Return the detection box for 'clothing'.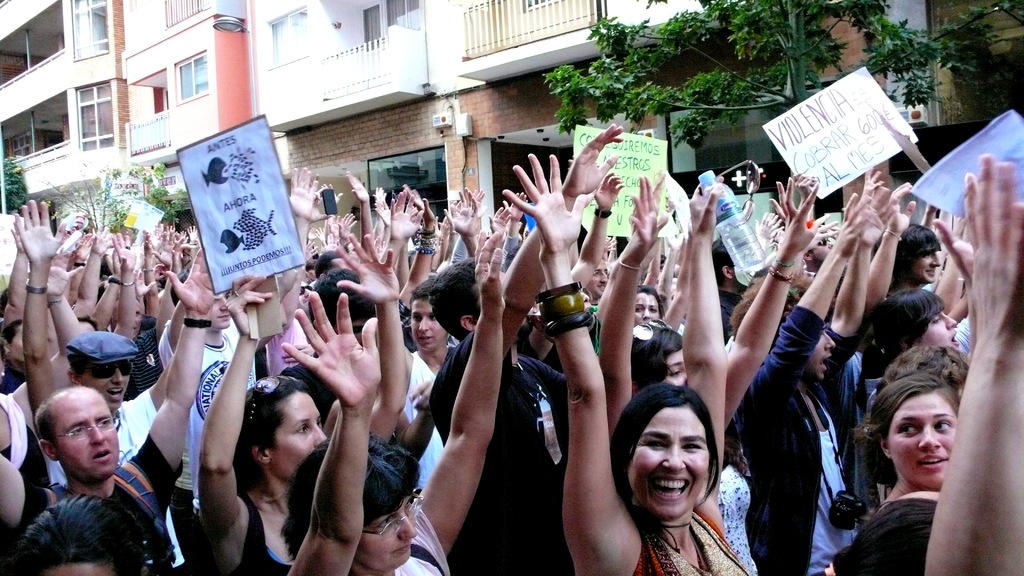
box=[630, 502, 758, 575].
